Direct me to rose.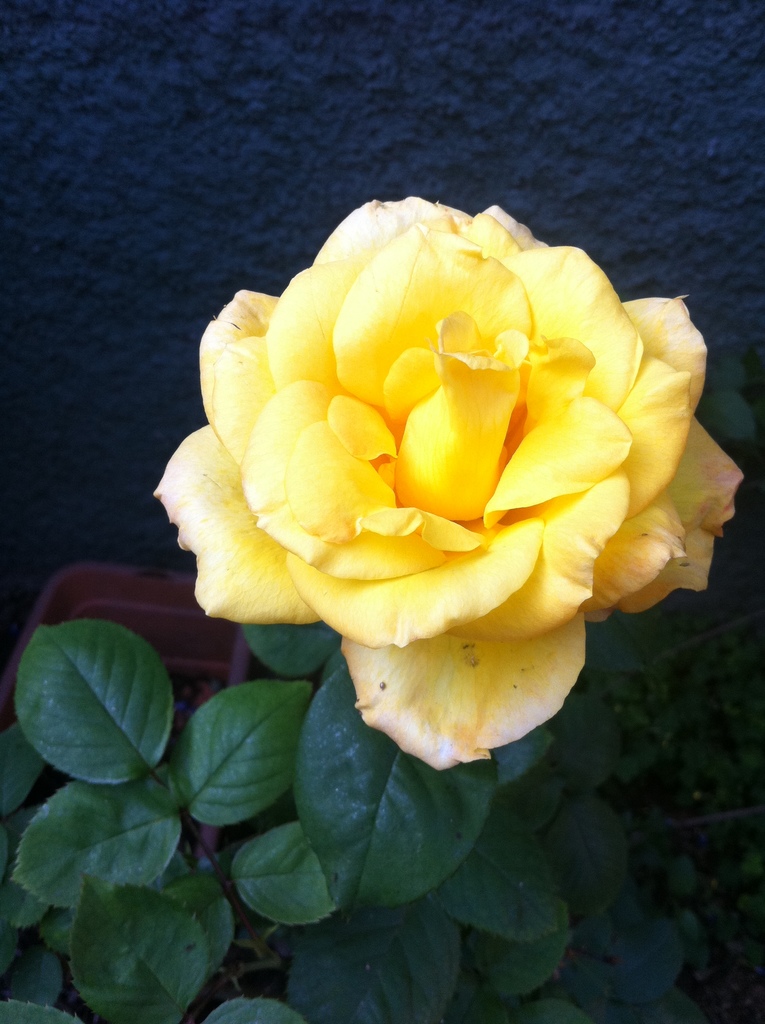
Direction: [143,202,749,765].
